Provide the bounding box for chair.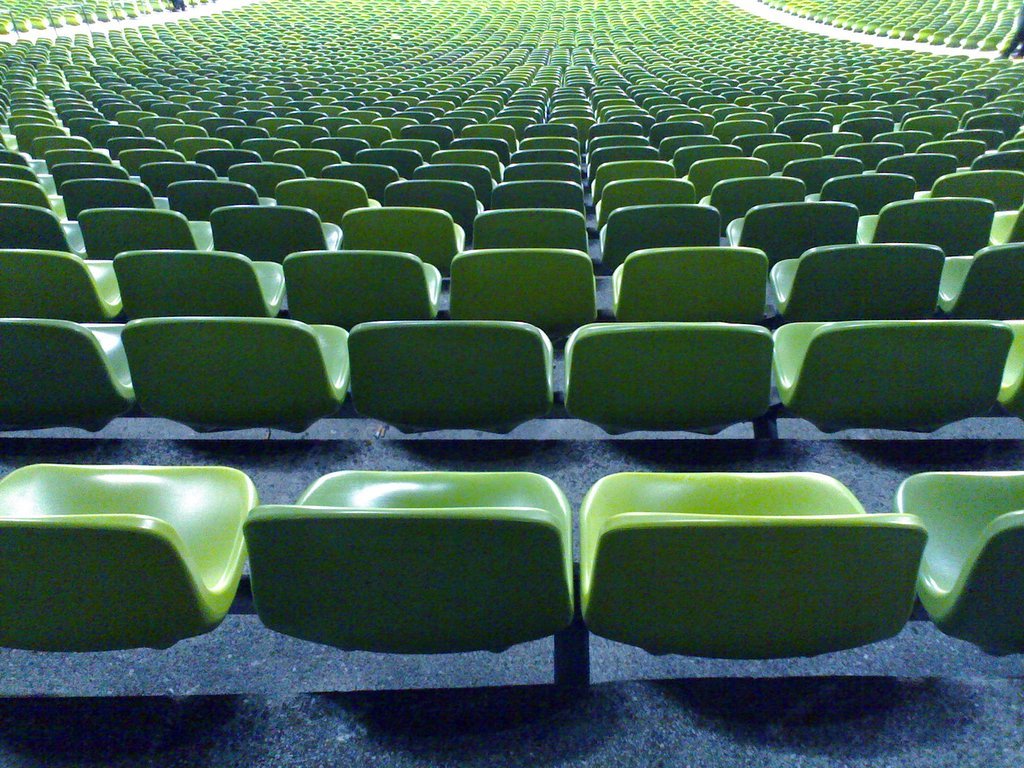
pyautogui.locateOnScreen(500, 160, 583, 177).
